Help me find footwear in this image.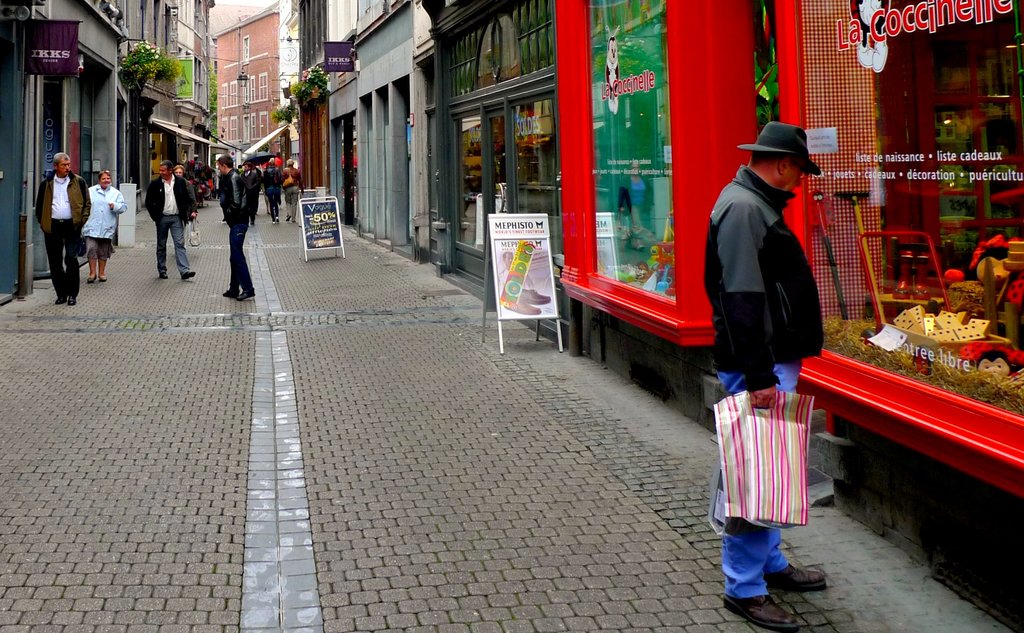
Found it: box=[273, 220, 276, 222].
